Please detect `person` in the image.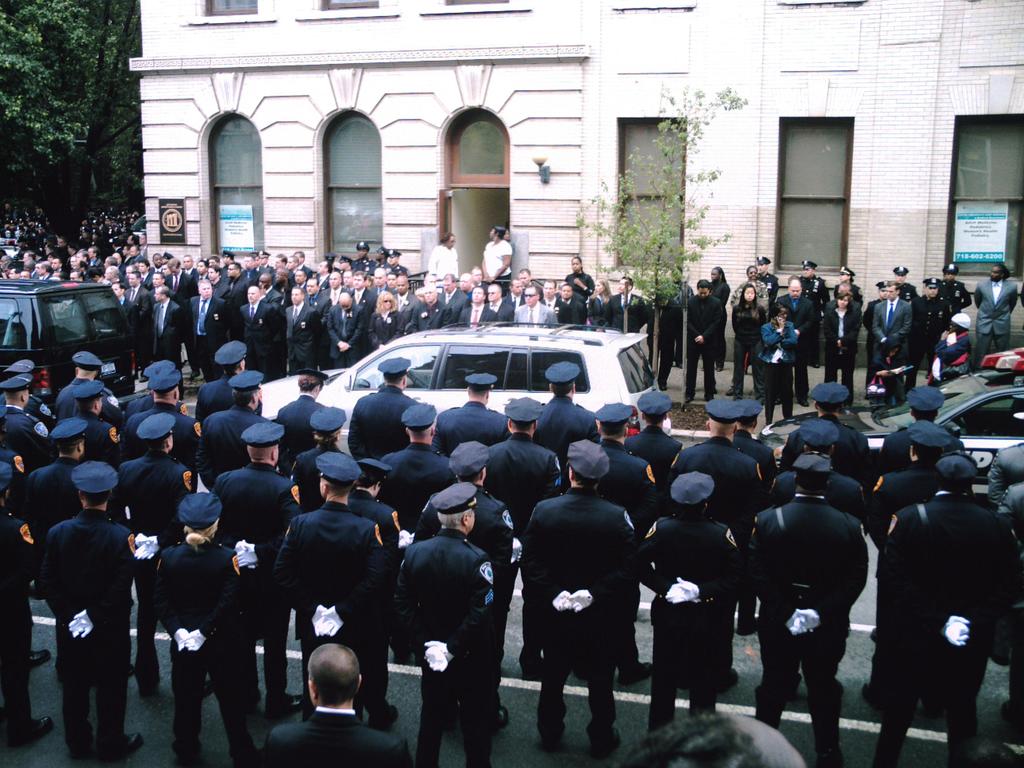
region(323, 295, 367, 369).
